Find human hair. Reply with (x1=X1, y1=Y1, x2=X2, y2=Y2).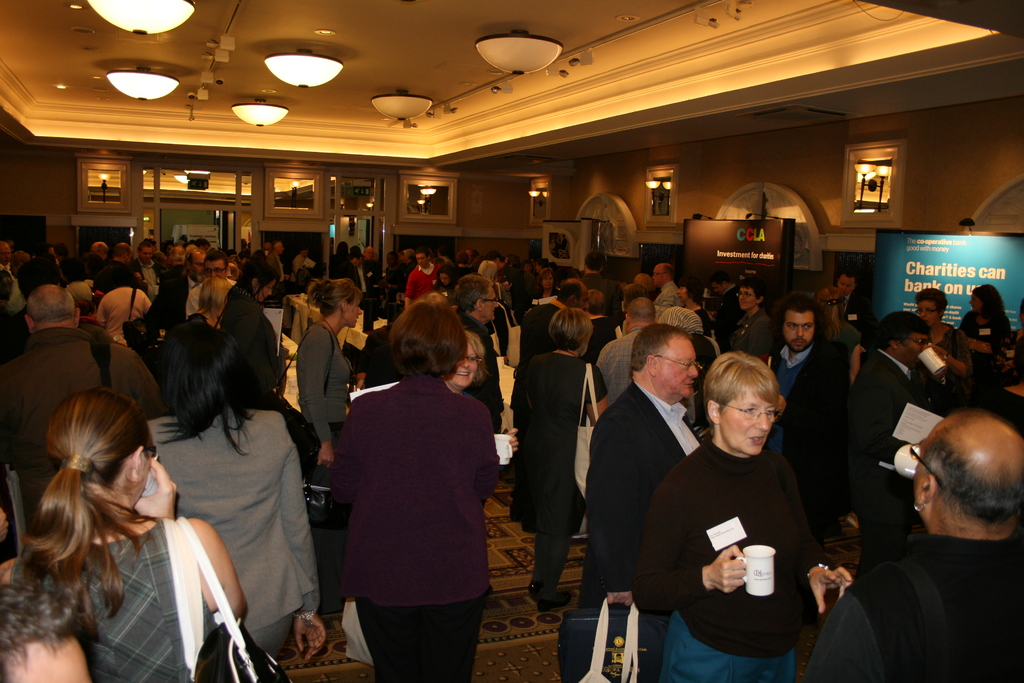
(x1=709, y1=269, x2=737, y2=290).
